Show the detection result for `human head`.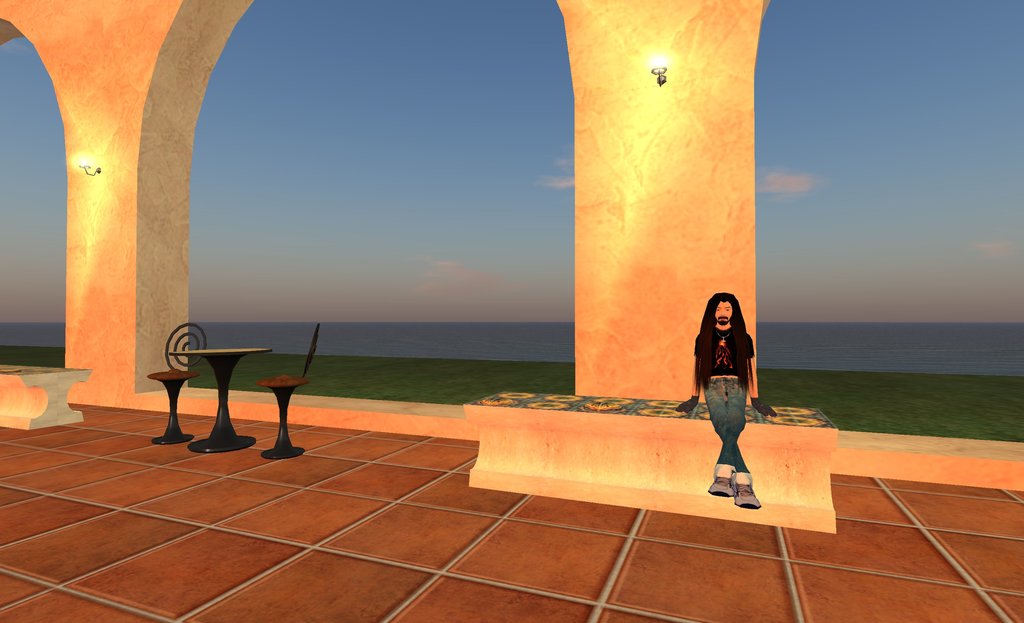
<box>696,295,753,391</box>.
